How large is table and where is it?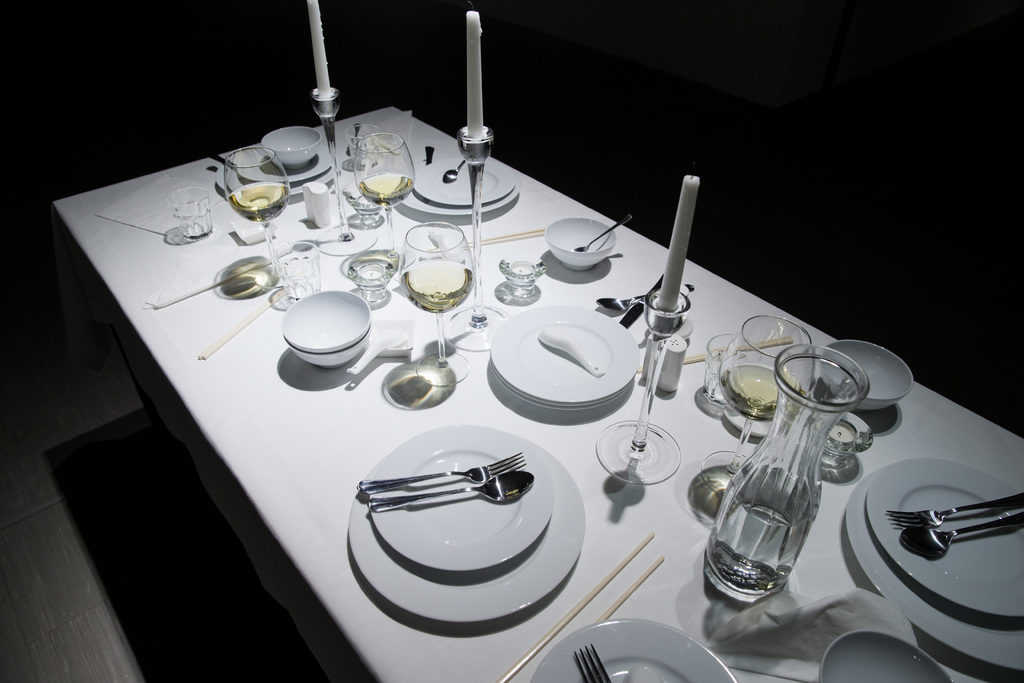
Bounding box: (25, 103, 956, 682).
